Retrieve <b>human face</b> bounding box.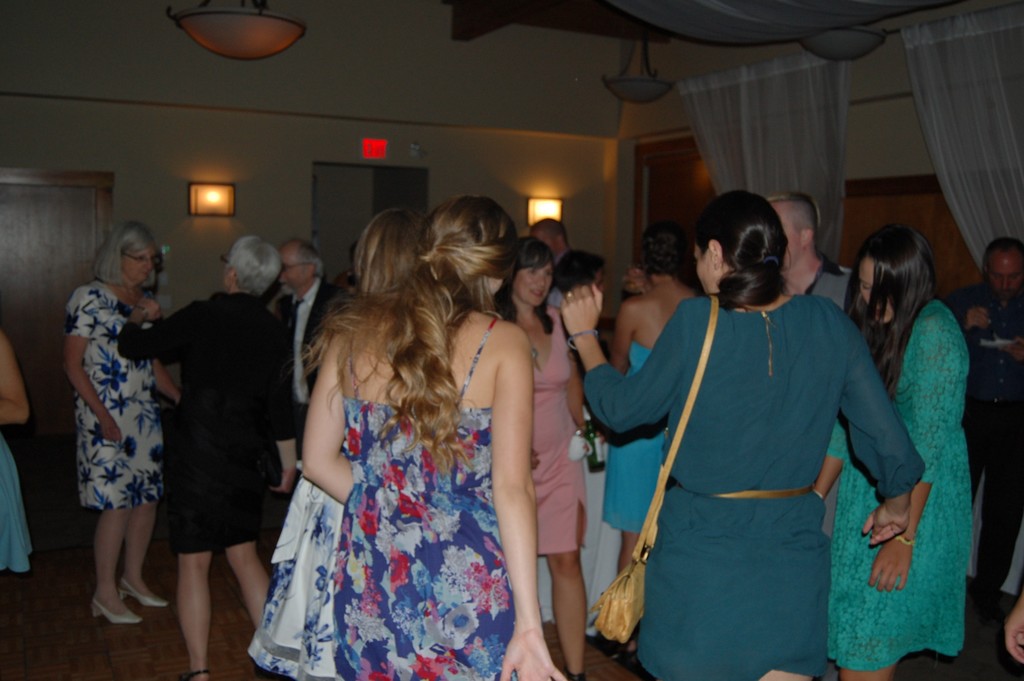
Bounding box: x1=278, y1=250, x2=308, y2=293.
